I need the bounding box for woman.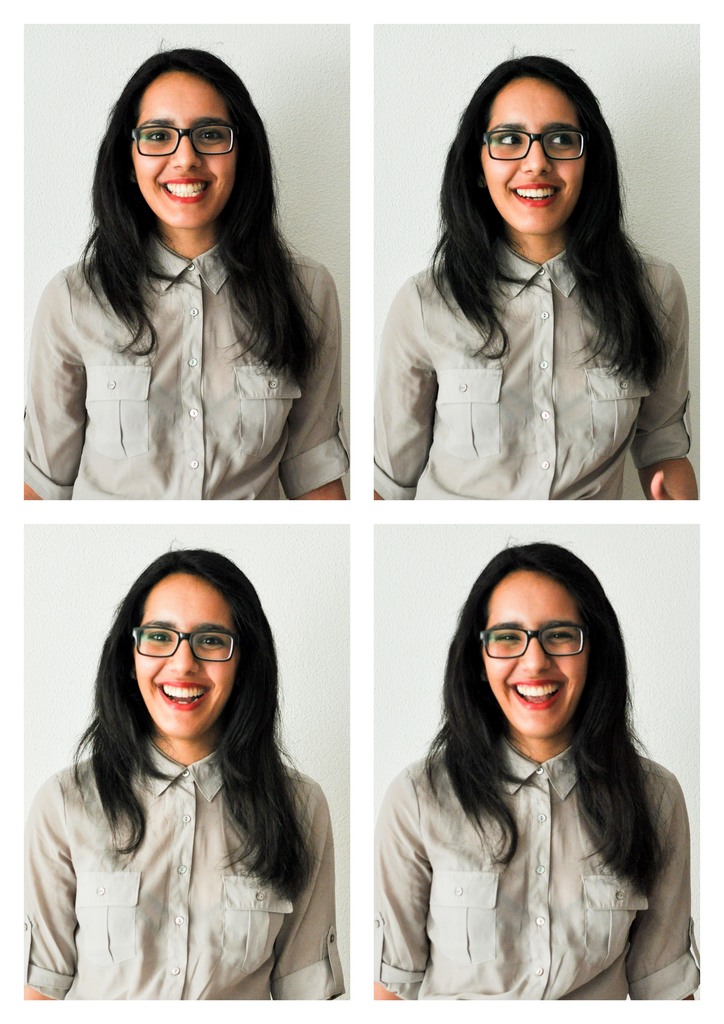
Here it is: Rect(372, 48, 699, 500).
